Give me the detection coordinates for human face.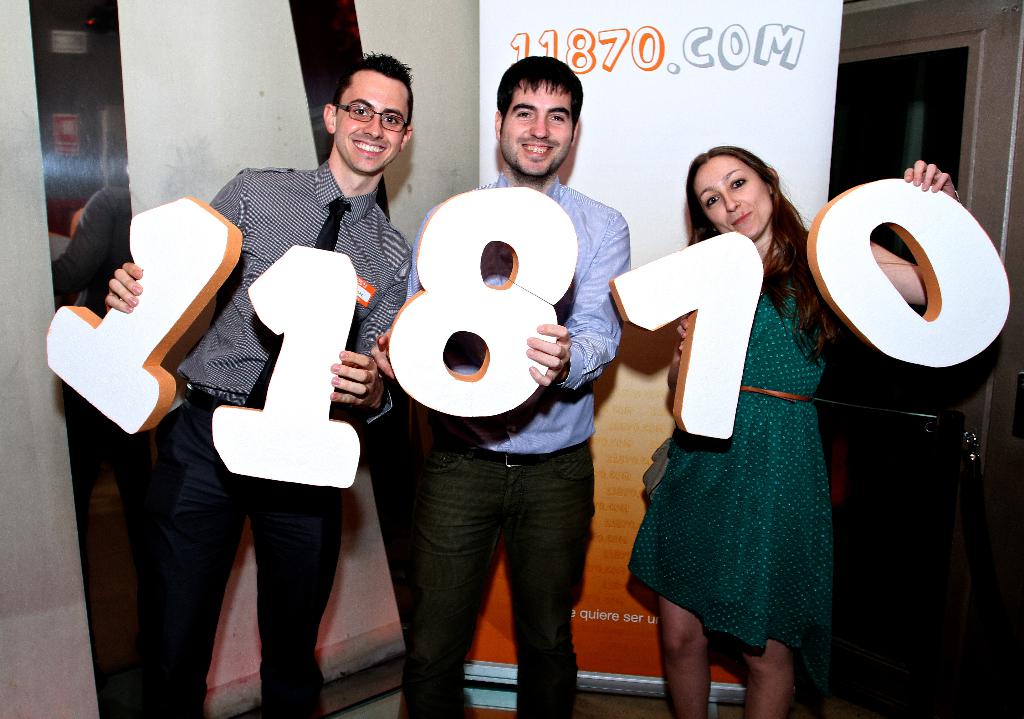
<box>499,85,576,166</box>.
